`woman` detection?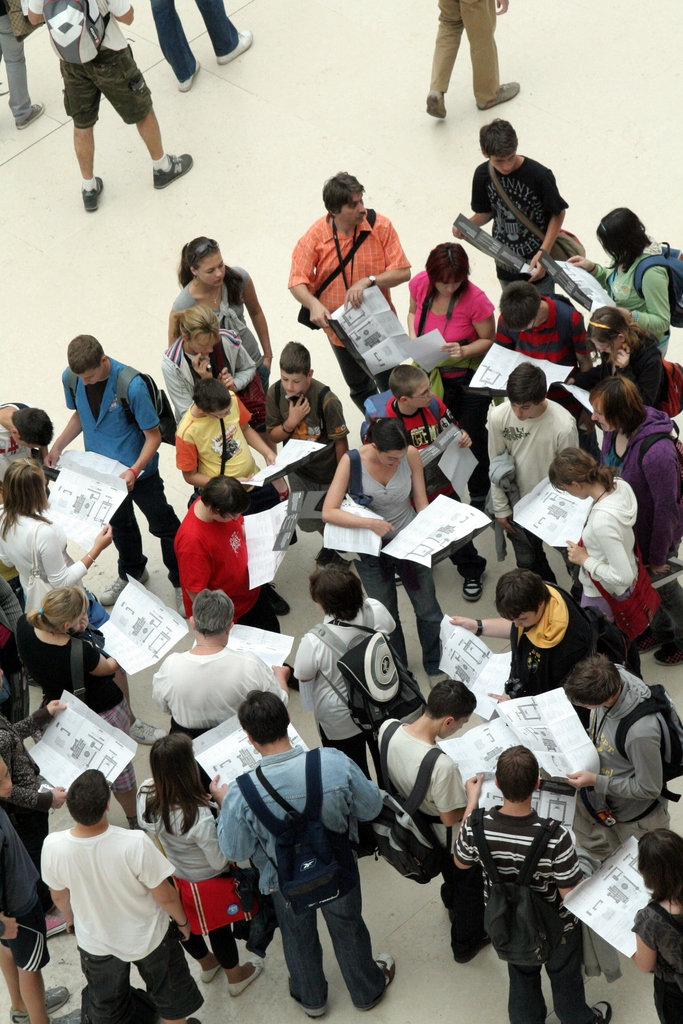
locate(0, 461, 114, 622)
